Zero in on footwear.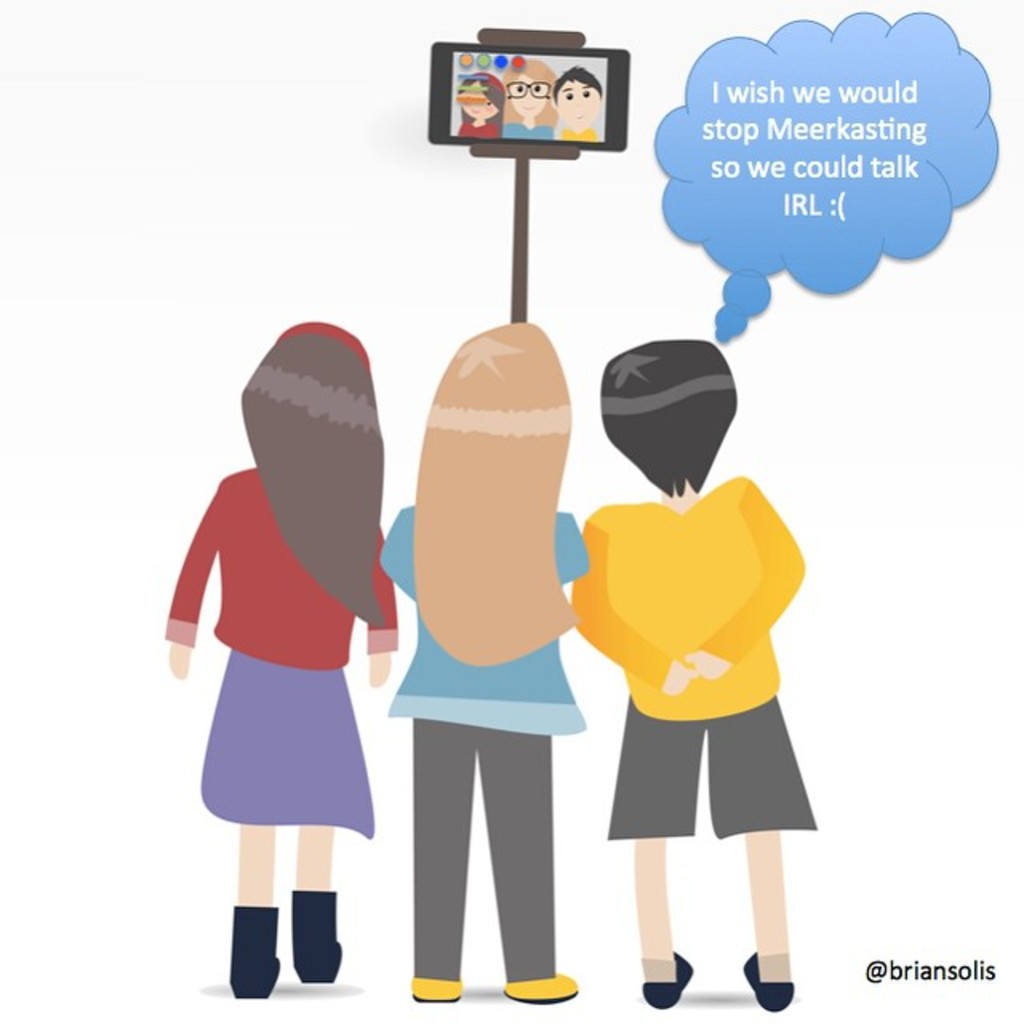
Zeroed in: select_region(290, 894, 342, 986).
